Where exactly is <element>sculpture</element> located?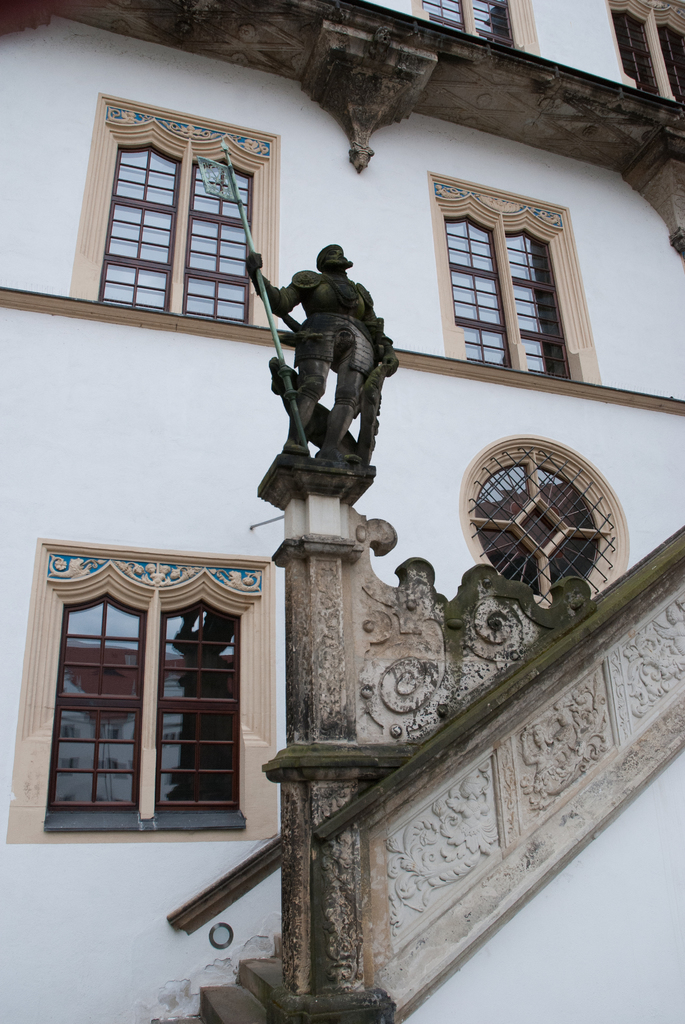
Its bounding box is 195 139 400 473.
